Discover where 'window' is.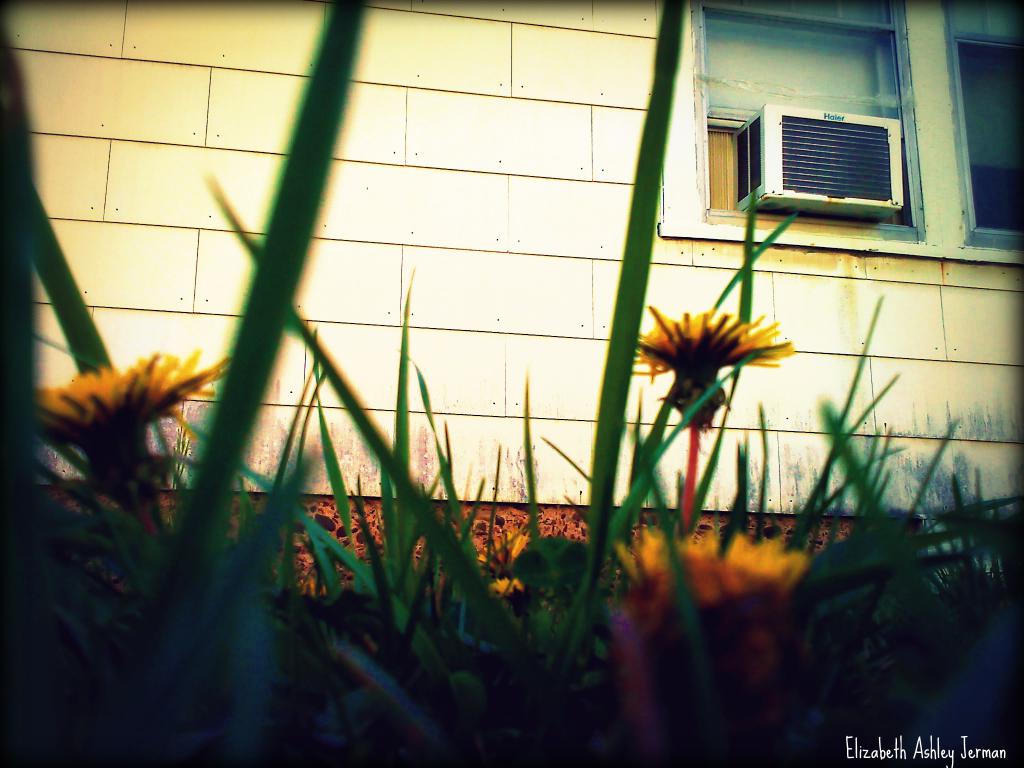
Discovered at 644,3,1020,269.
